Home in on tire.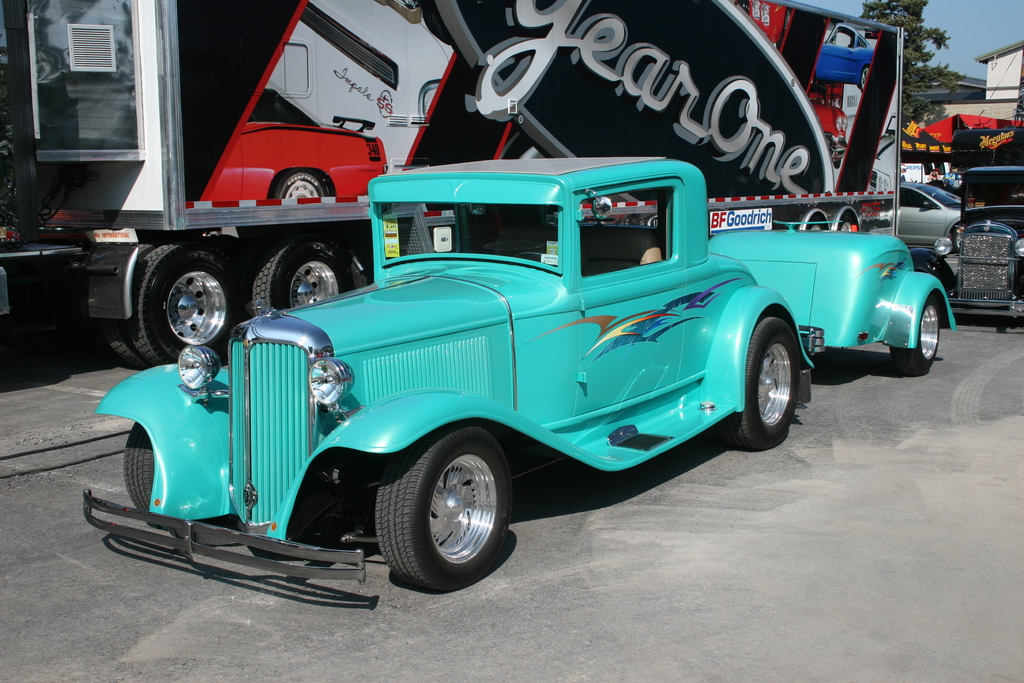
Homed in at 837:219:858:233.
